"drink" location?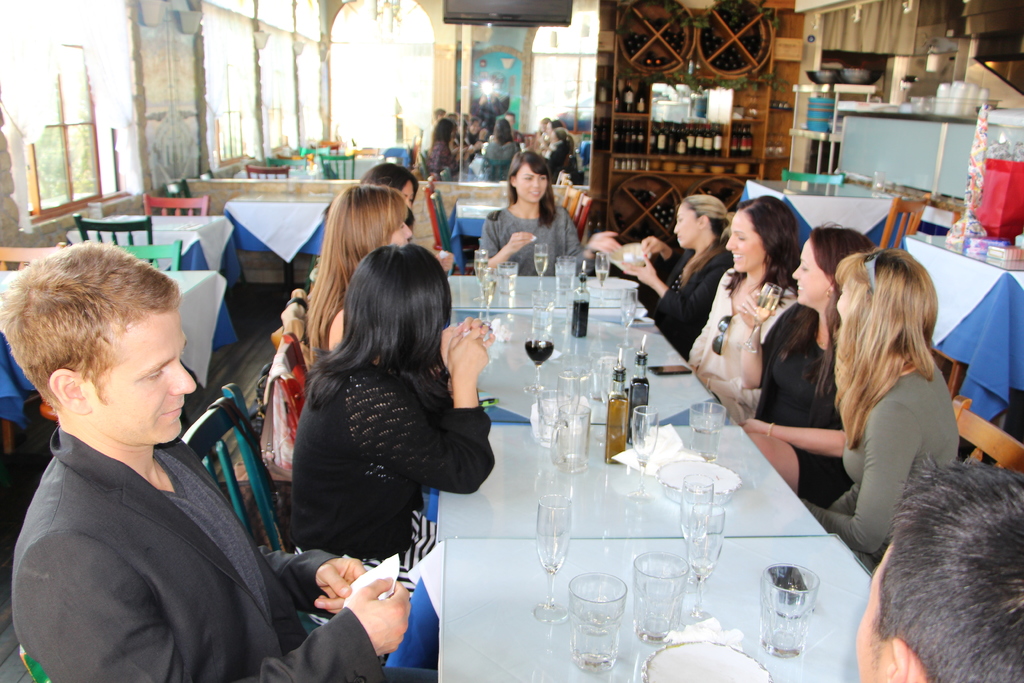
(x1=605, y1=396, x2=629, y2=467)
